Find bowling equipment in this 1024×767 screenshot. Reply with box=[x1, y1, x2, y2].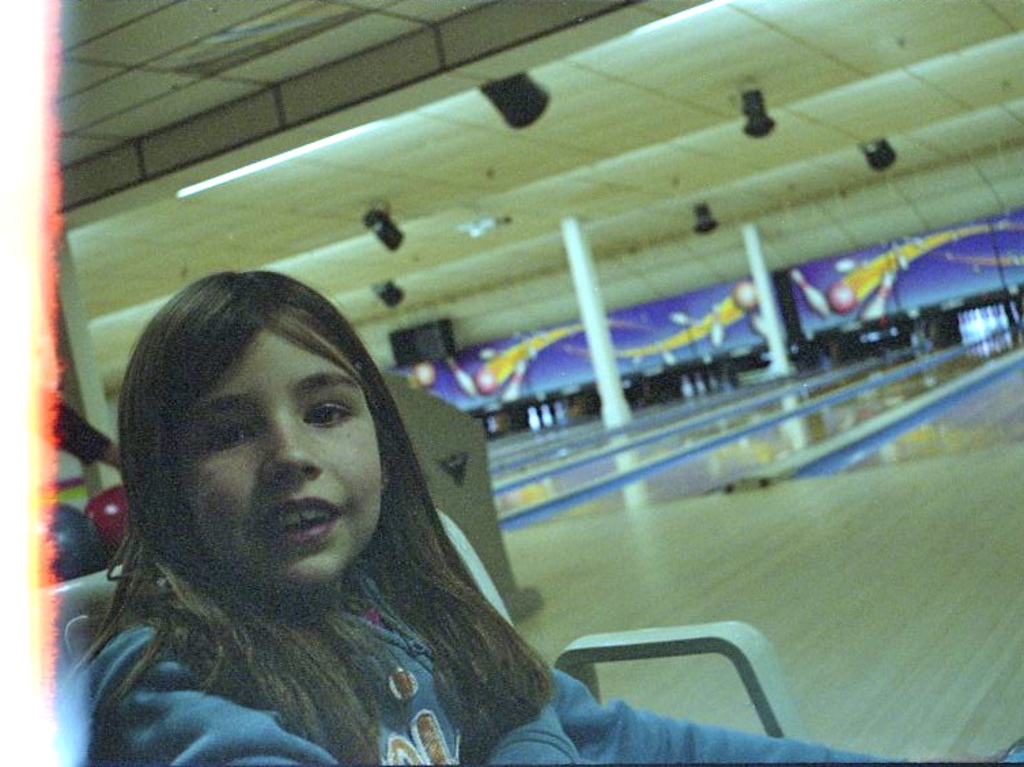
box=[499, 352, 524, 405].
